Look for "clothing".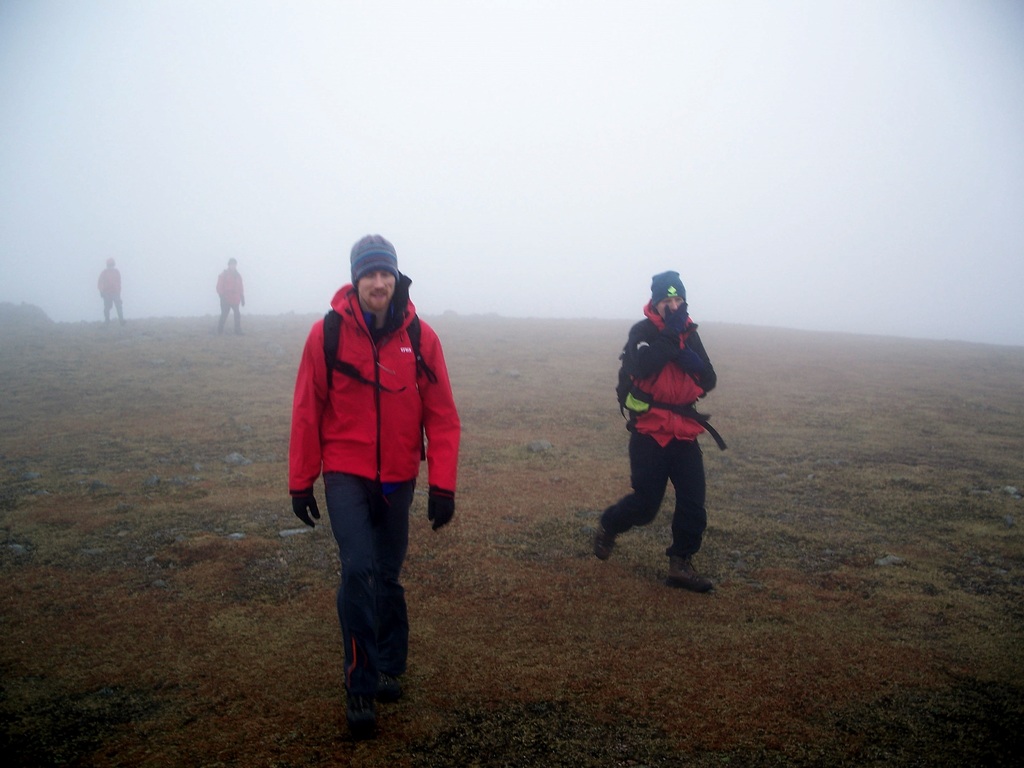
Found: Rect(285, 274, 469, 723).
